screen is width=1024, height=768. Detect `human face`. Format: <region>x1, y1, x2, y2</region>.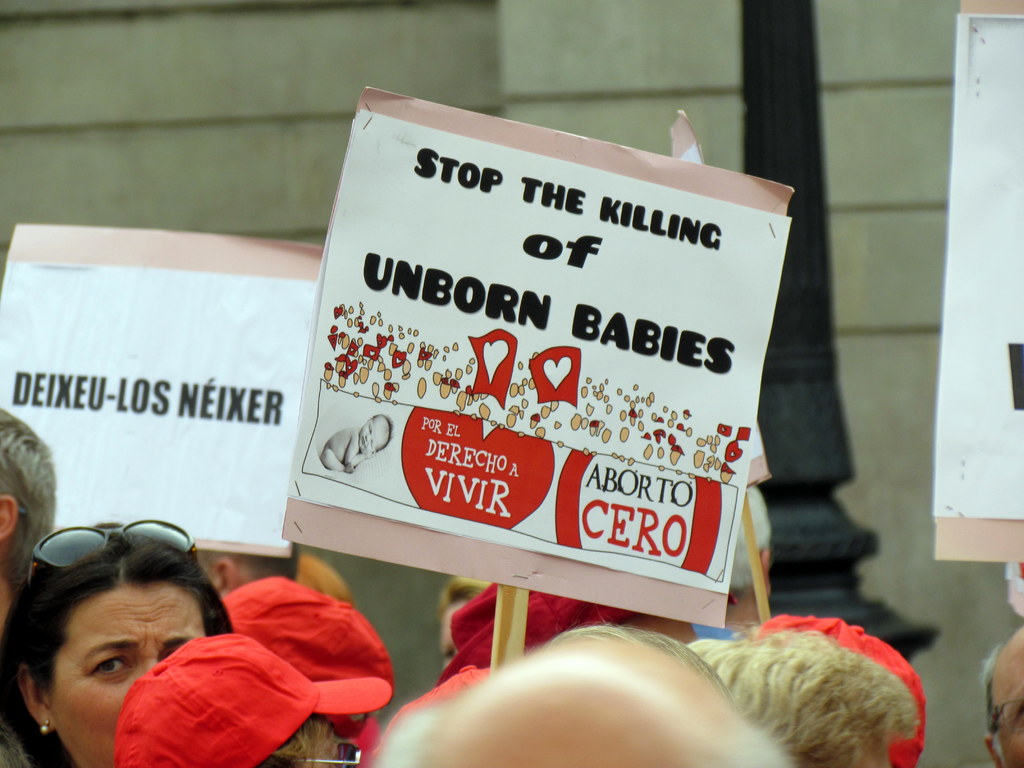
<region>43, 588, 205, 767</region>.
